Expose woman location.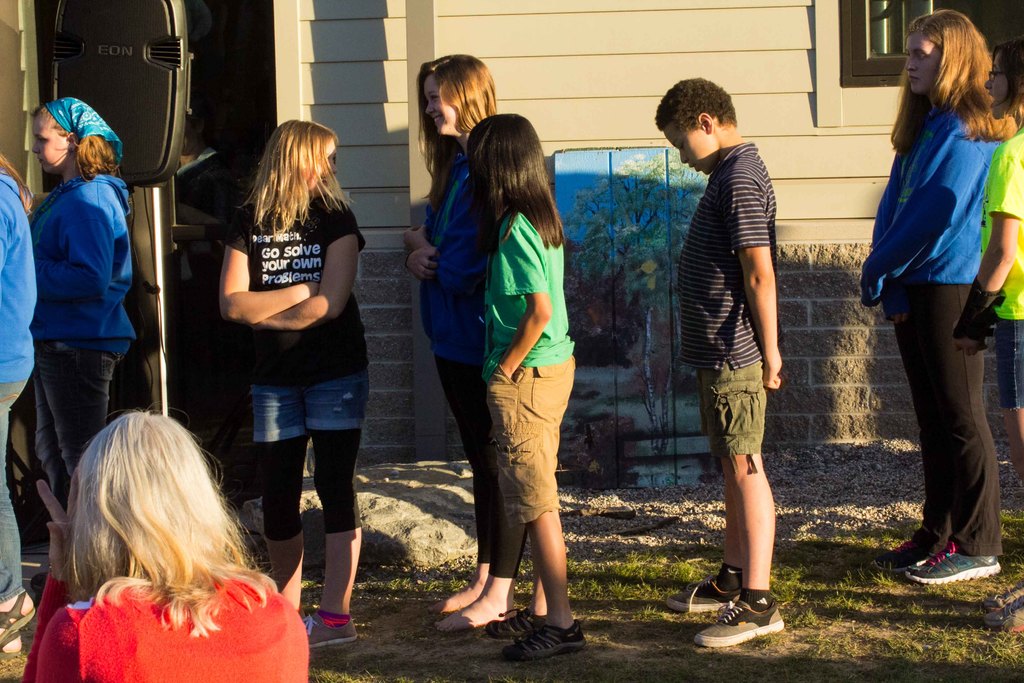
Exposed at left=27, top=325, right=309, bottom=654.
